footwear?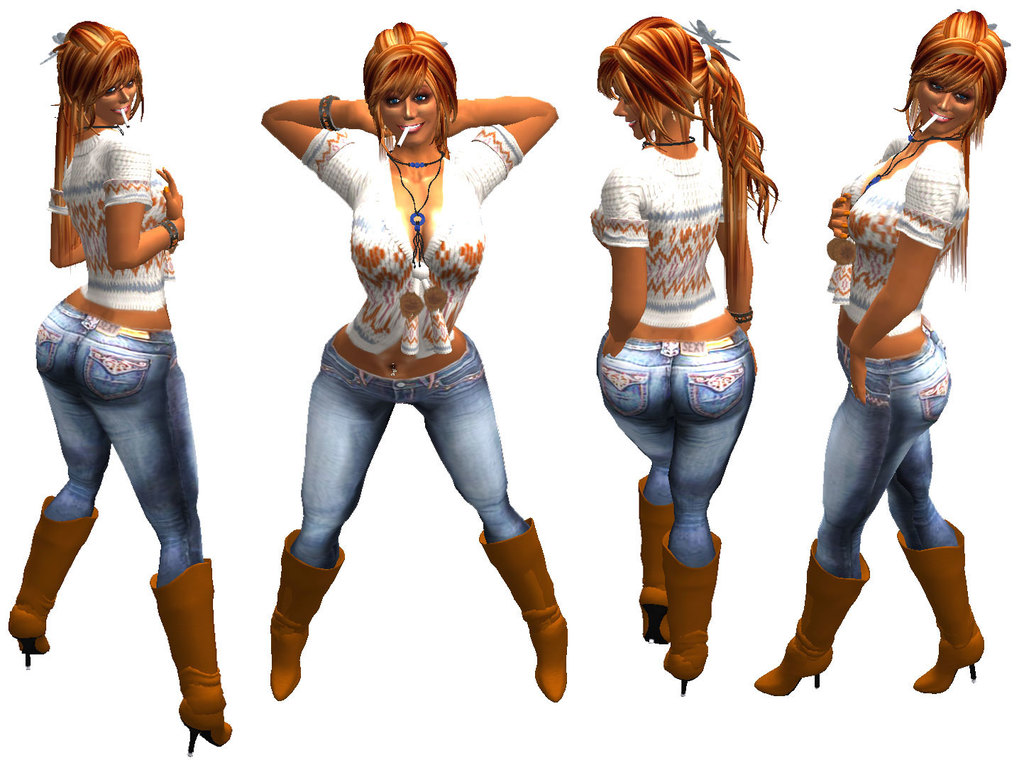
[x1=133, y1=556, x2=227, y2=756]
